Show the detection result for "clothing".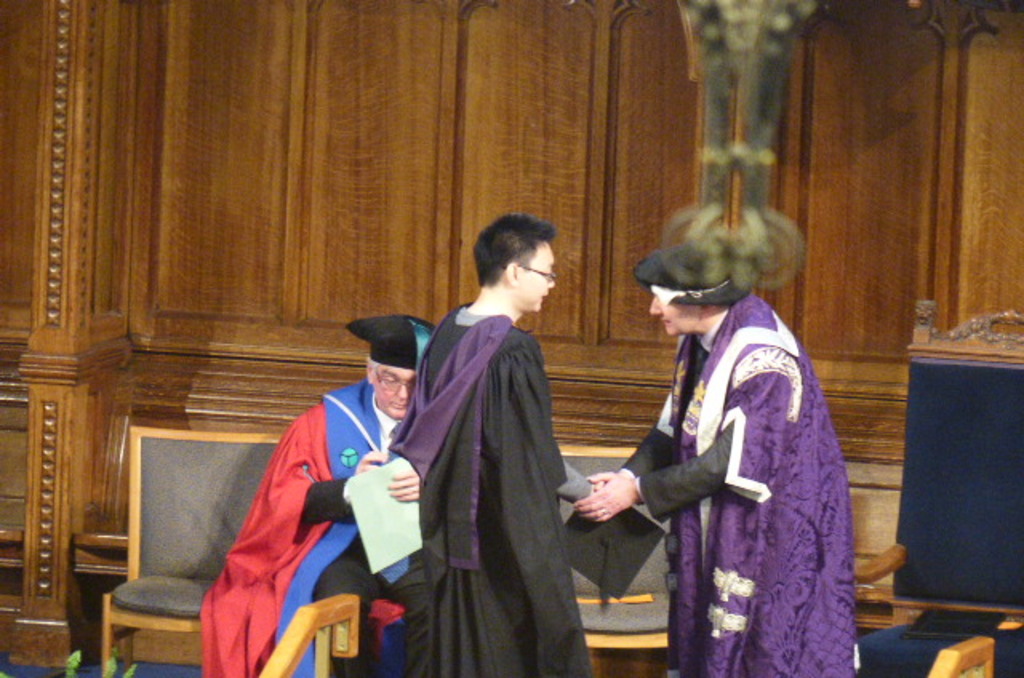
Rect(198, 387, 429, 676).
